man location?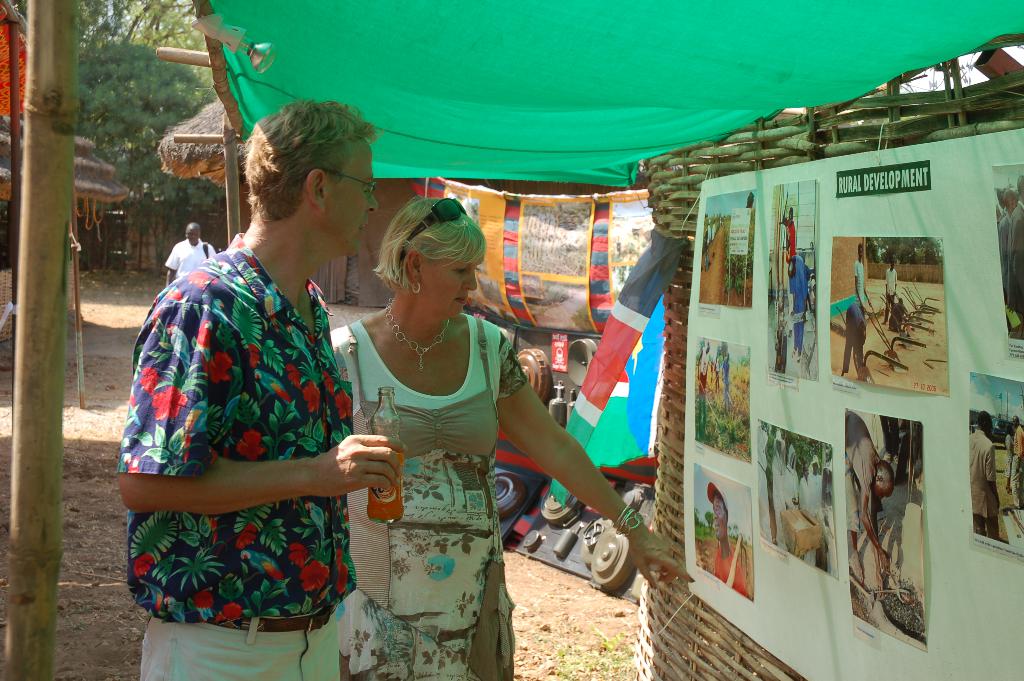
BBox(881, 259, 896, 322)
